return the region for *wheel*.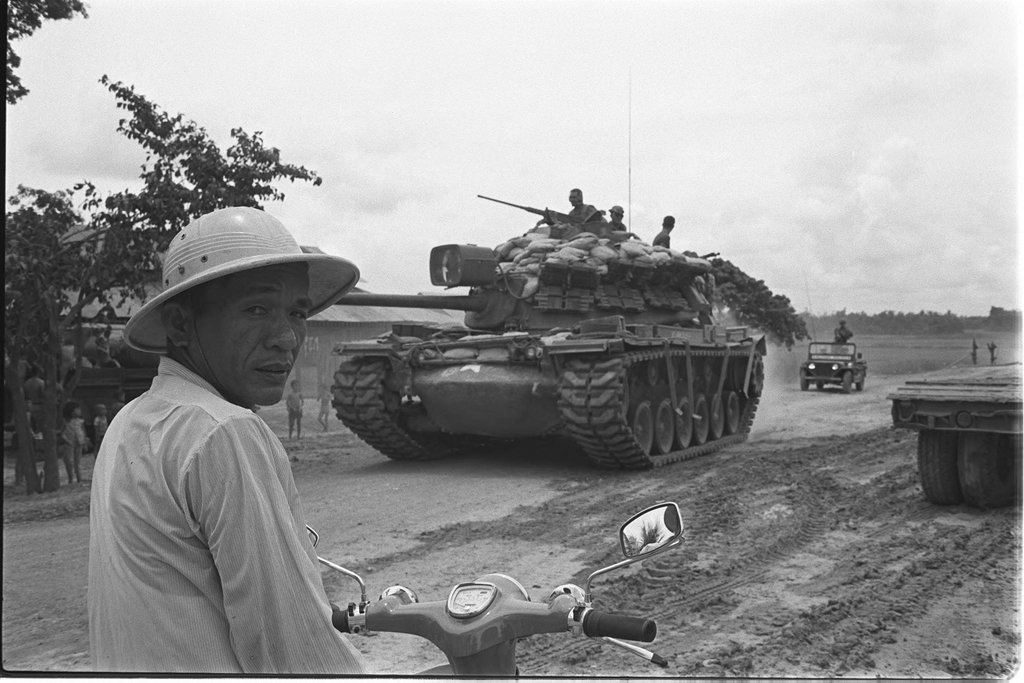
(630, 400, 656, 452).
